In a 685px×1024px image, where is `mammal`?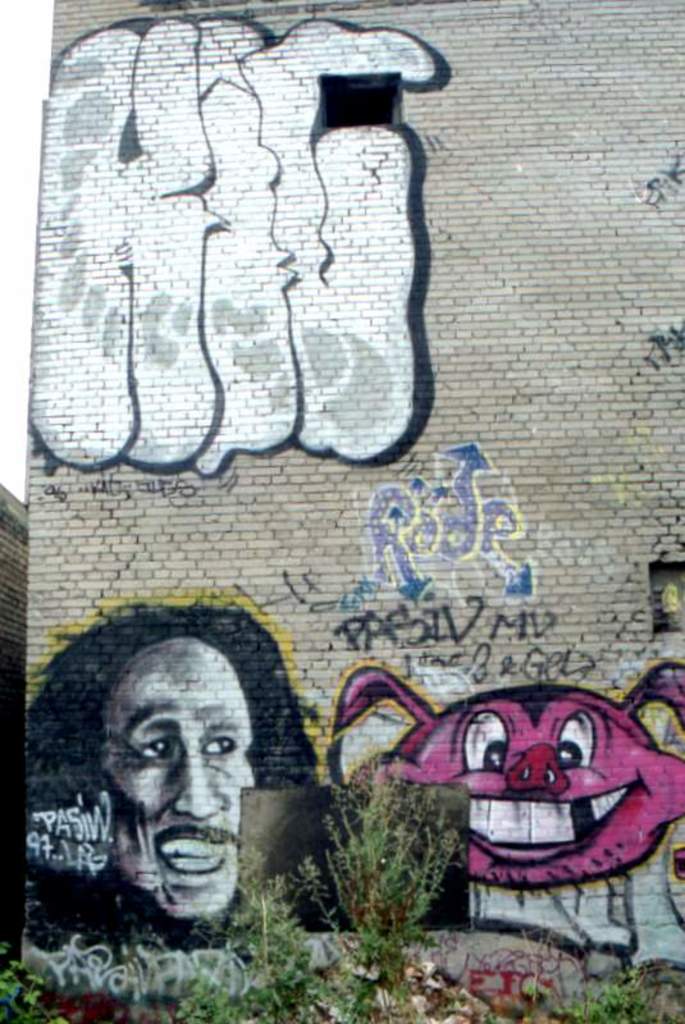
[x1=23, y1=581, x2=309, y2=987].
